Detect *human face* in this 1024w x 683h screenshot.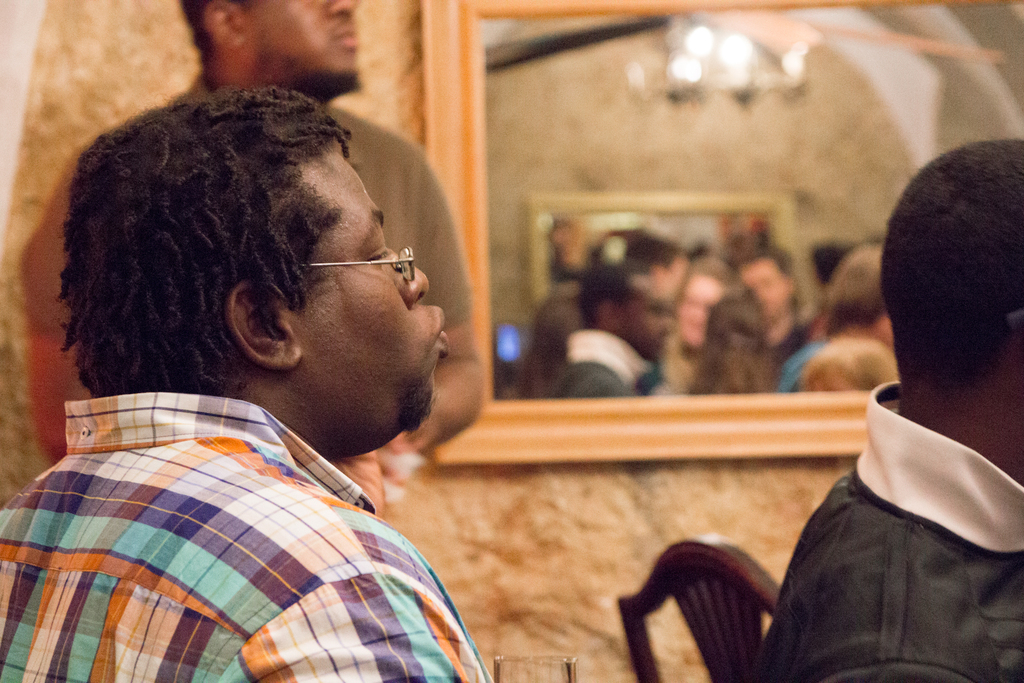
Detection: Rect(625, 276, 667, 345).
